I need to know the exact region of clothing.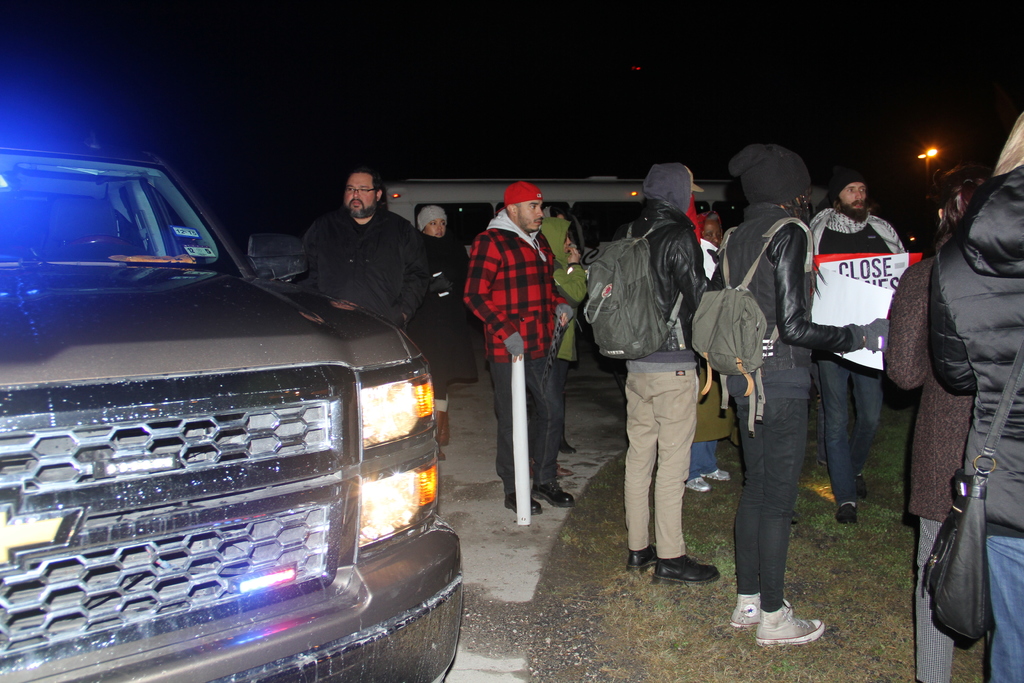
Region: <box>310,224,420,331</box>.
